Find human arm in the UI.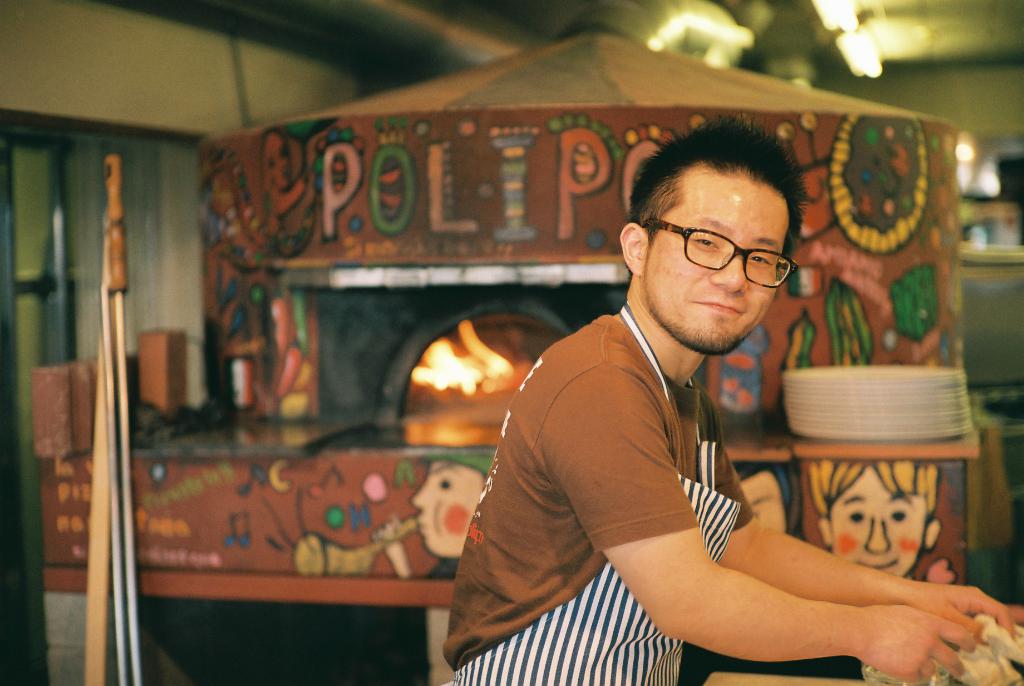
UI element at bbox=[723, 466, 1023, 646].
